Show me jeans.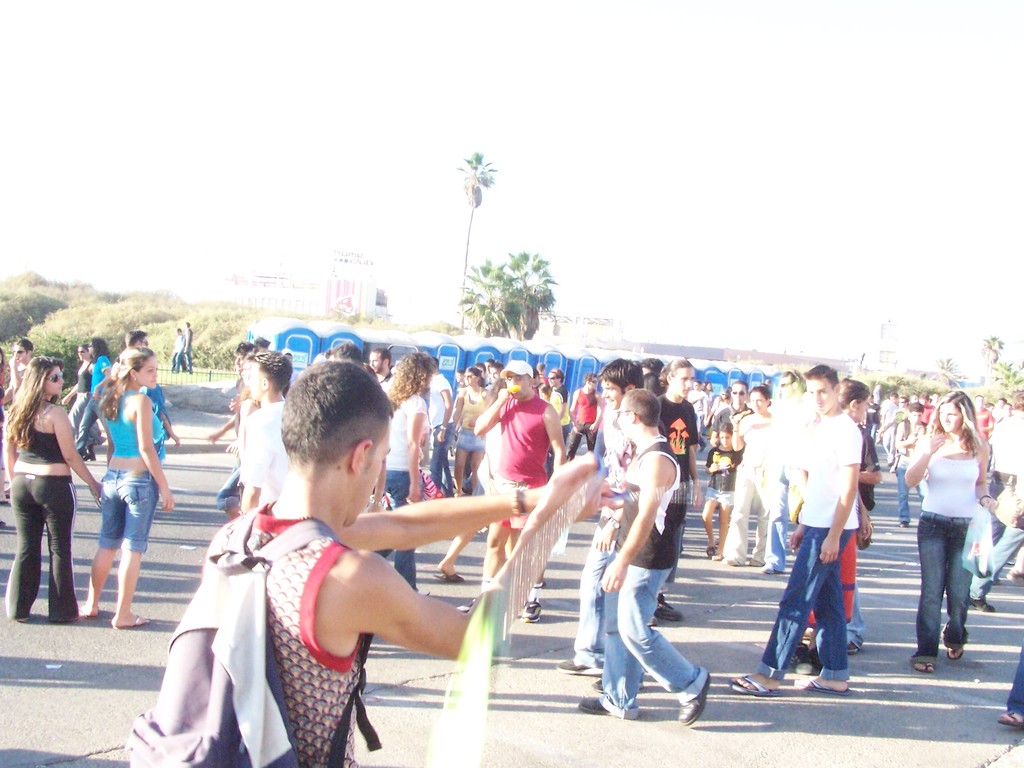
jeans is here: <bbox>214, 465, 251, 508</bbox>.
